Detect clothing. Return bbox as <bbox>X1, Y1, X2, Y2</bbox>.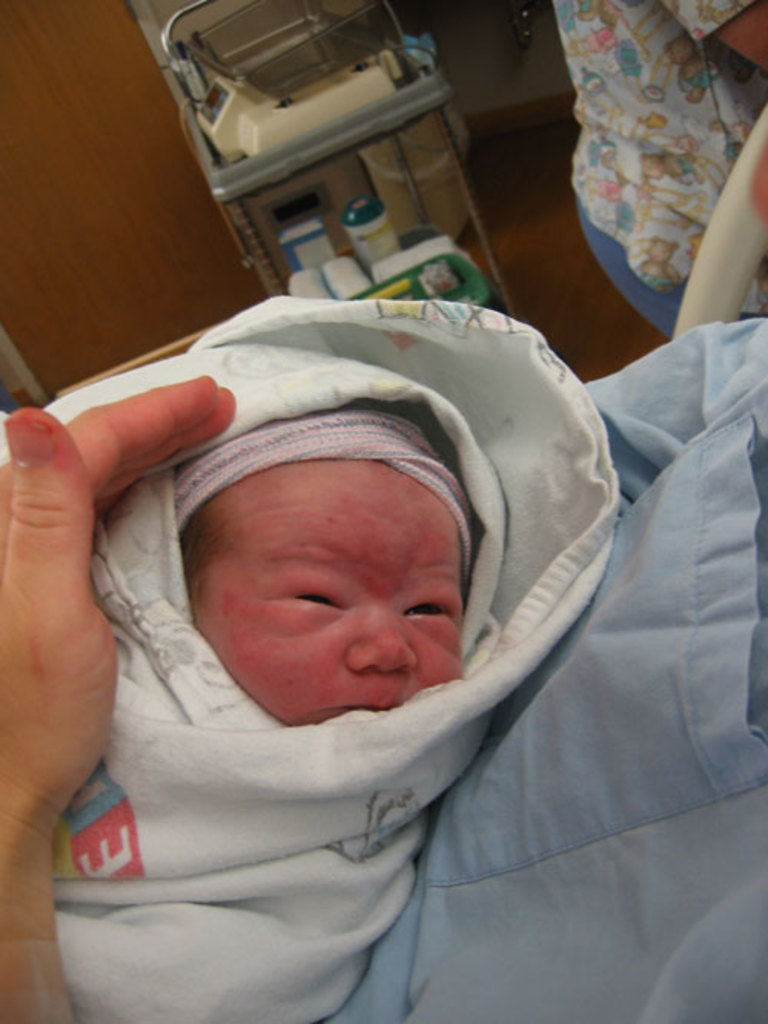
<bbox>319, 315, 760, 1022</bbox>.
